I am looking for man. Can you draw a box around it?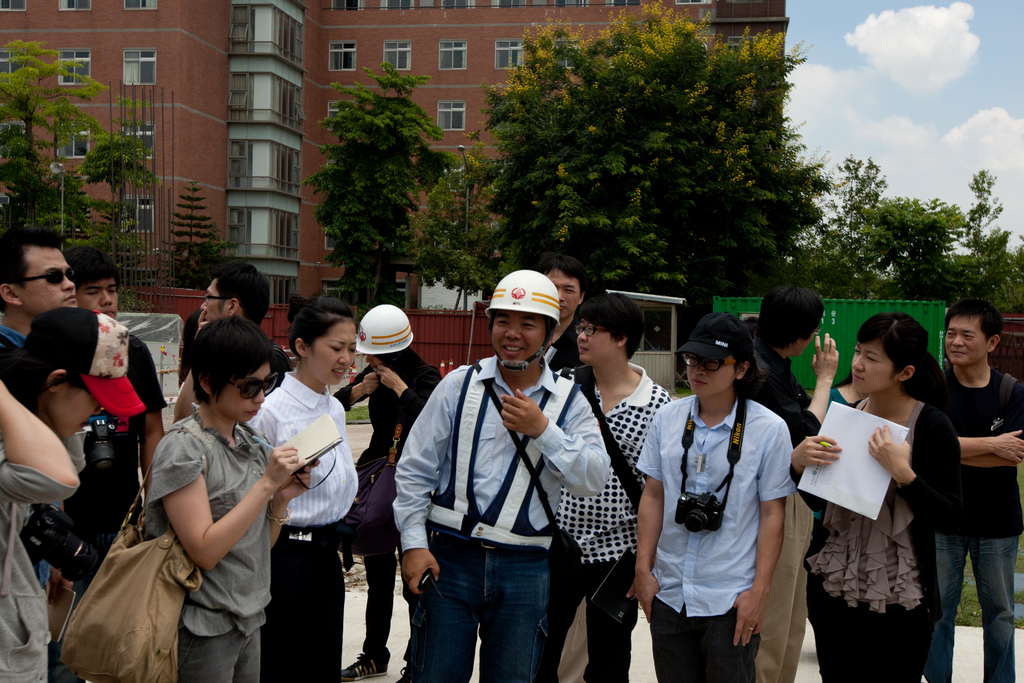
Sure, the bounding box is {"x1": 918, "y1": 301, "x2": 1023, "y2": 682}.
